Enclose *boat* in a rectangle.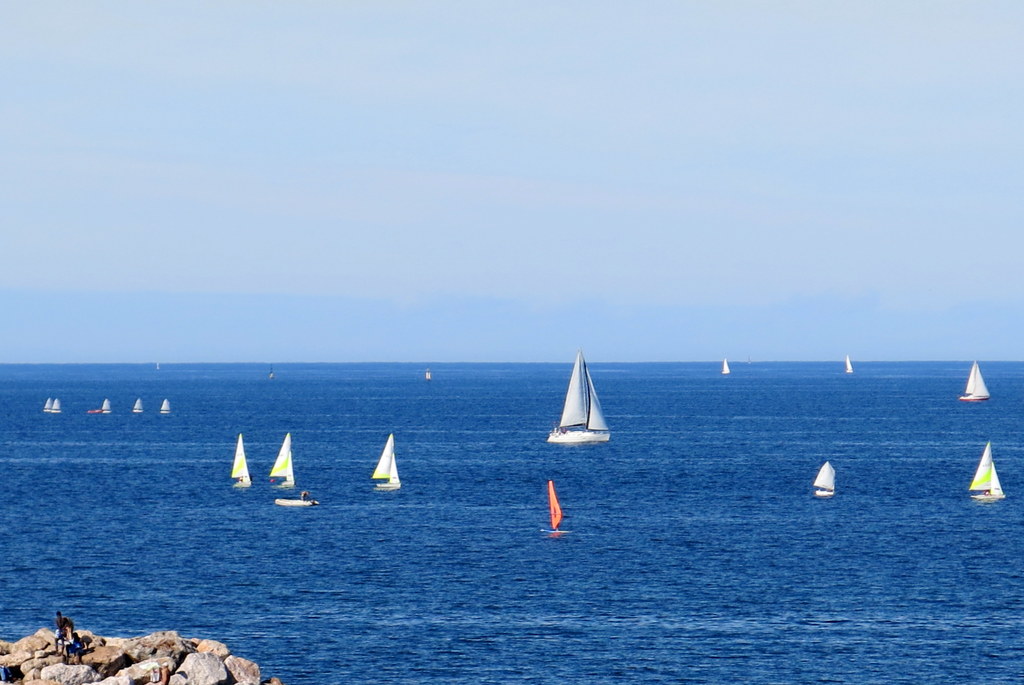
box=[544, 348, 614, 446].
